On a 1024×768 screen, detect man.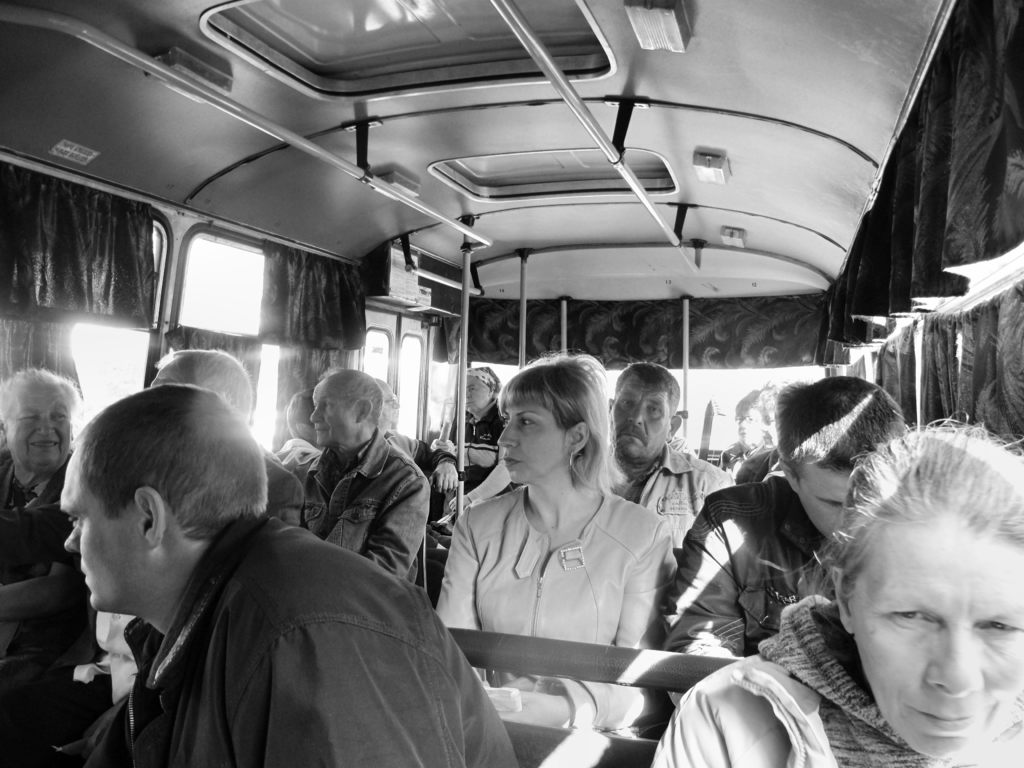
pyautogui.locateOnScreen(668, 435, 700, 456).
